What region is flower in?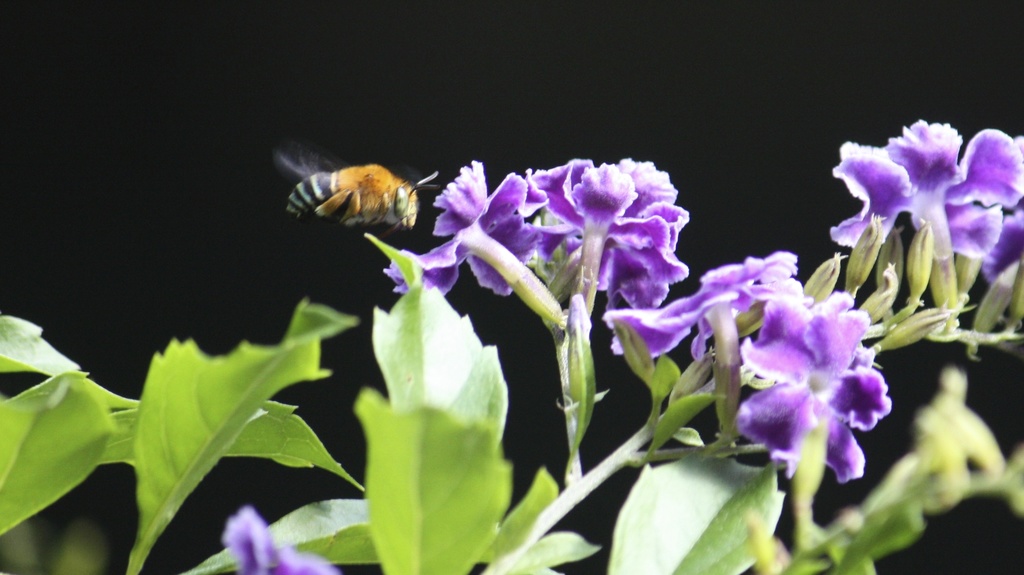
bbox=(527, 159, 690, 313).
